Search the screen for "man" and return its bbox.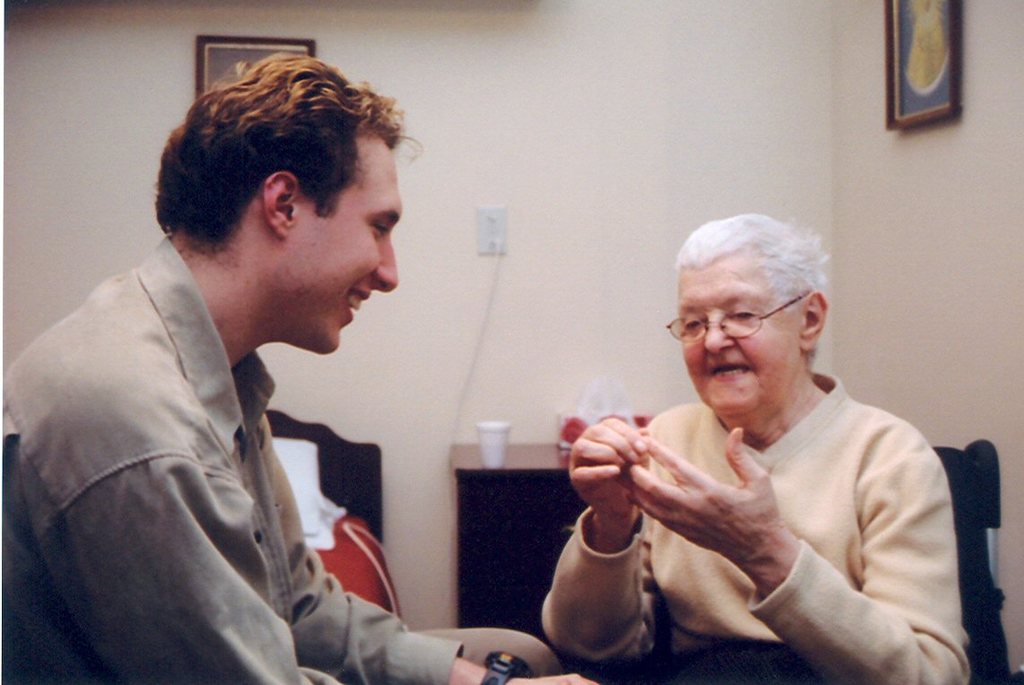
Found: 0,71,589,684.
